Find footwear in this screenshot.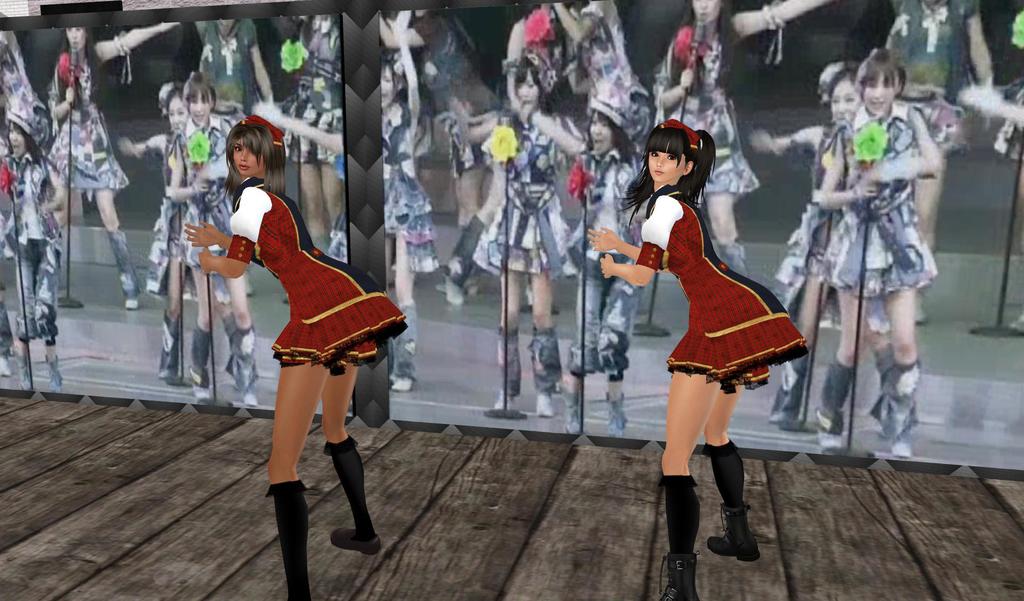
The bounding box for footwear is 493, 390, 522, 412.
